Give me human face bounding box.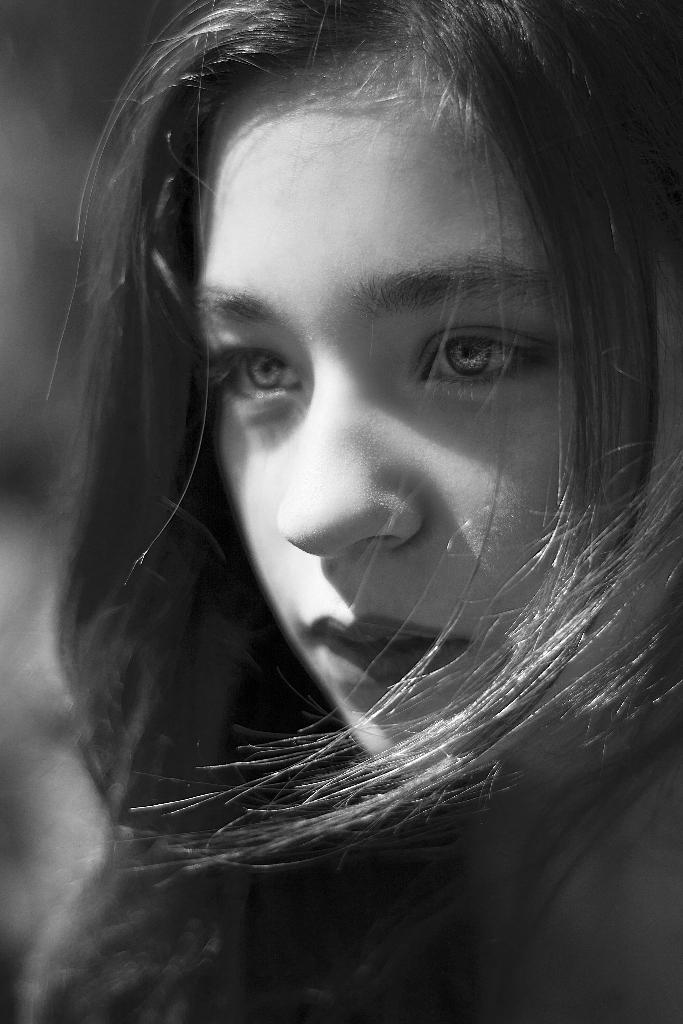
{"x1": 190, "y1": 35, "x2": 682, "y2": 781}.
